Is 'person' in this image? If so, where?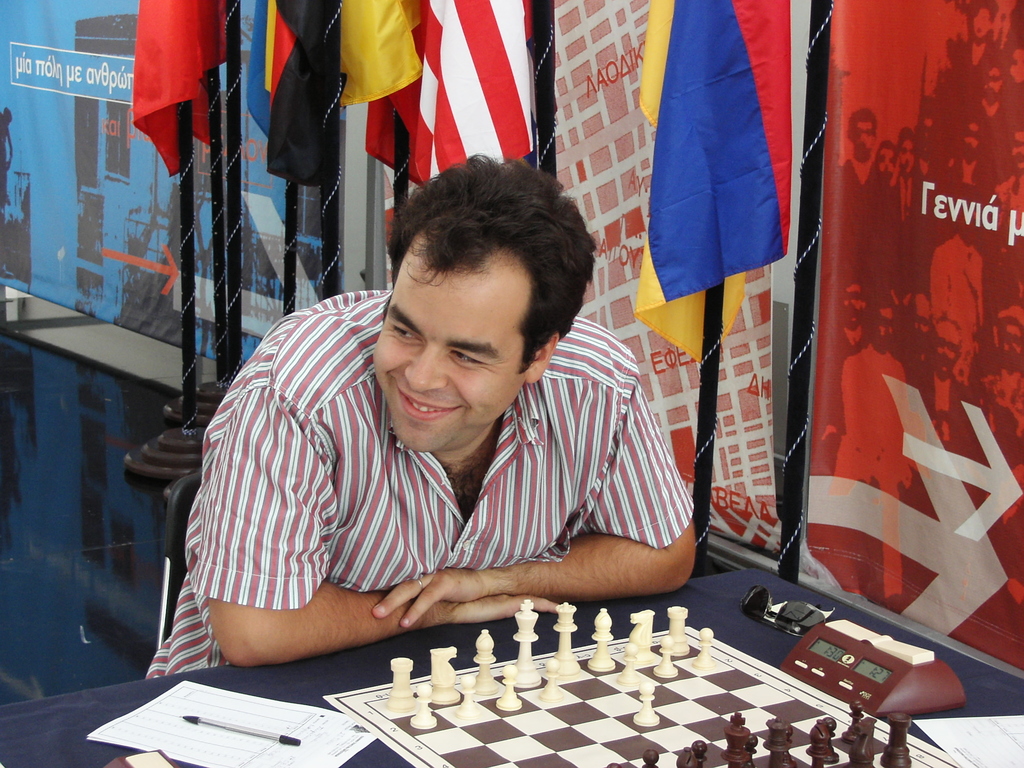
Yes, at bbox=(141, 155, 701, 678).
